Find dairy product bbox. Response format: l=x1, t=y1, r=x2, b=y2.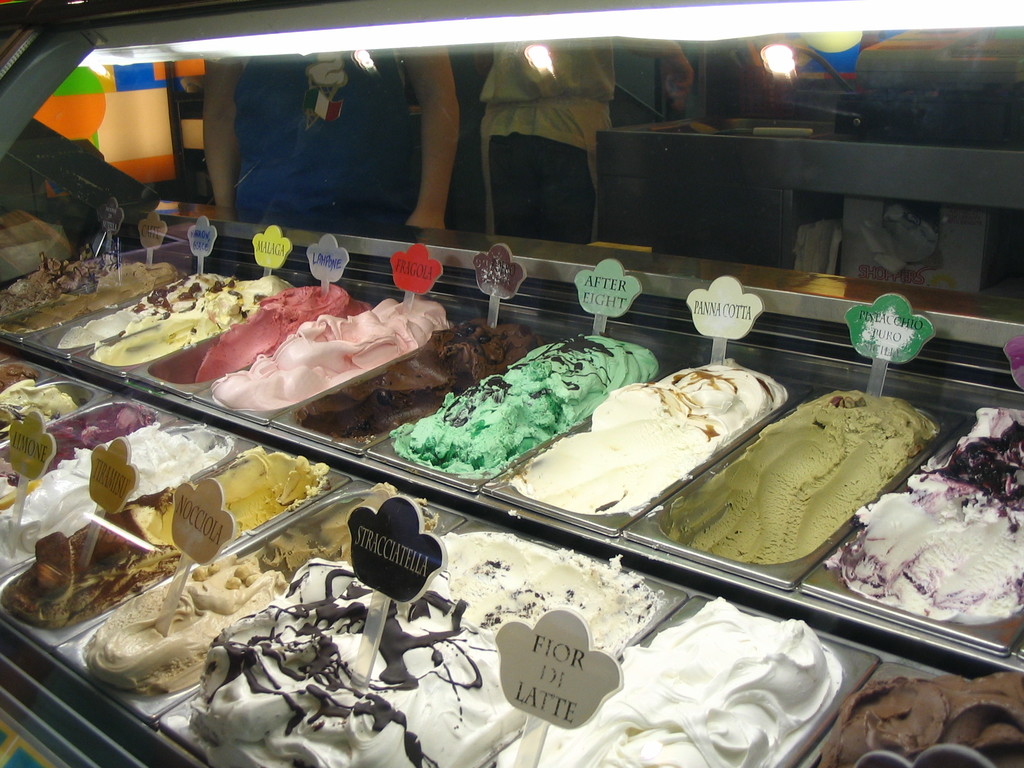
l=0, t=362, r=45, b=404.
